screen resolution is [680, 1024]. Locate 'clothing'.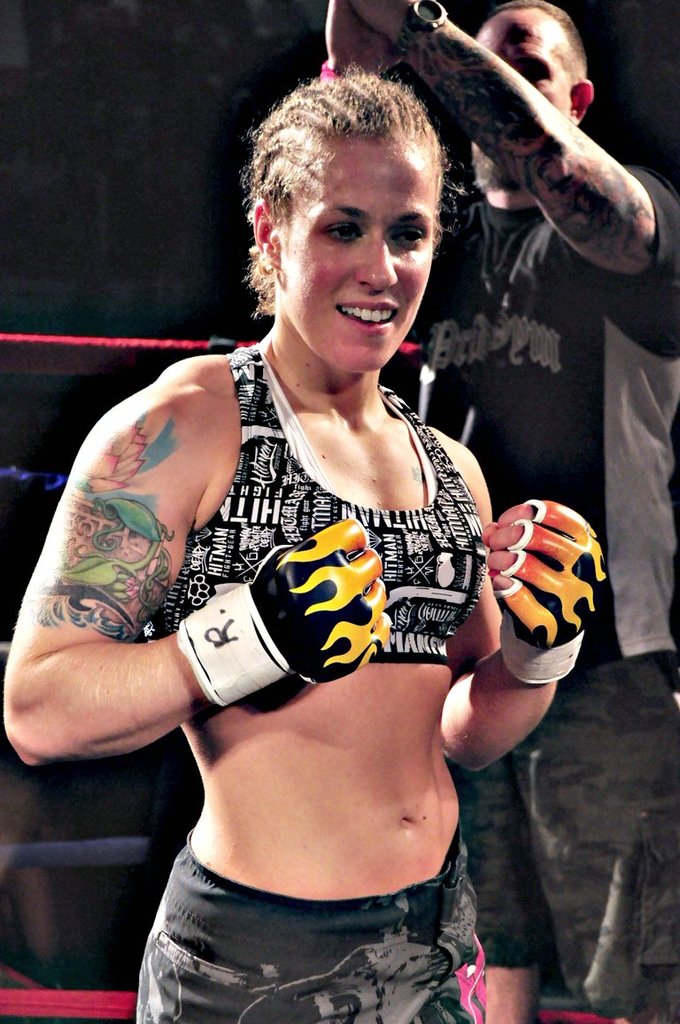
[left=321, top=0, right=679, bottom=1023].
